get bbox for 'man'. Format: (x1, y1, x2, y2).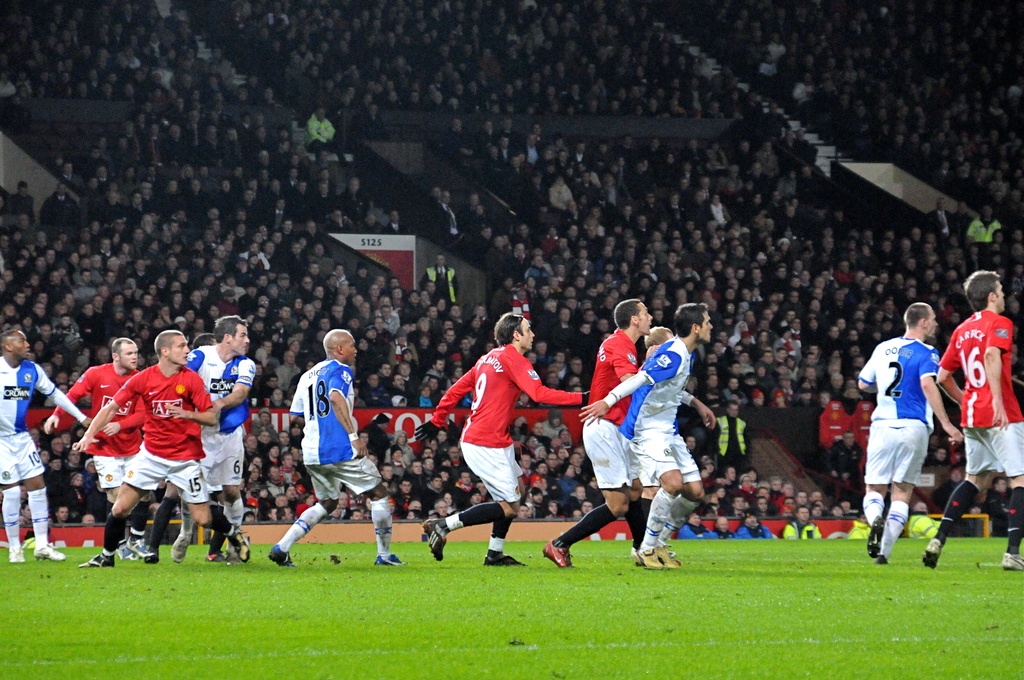
(191, 332, 231, 563).
